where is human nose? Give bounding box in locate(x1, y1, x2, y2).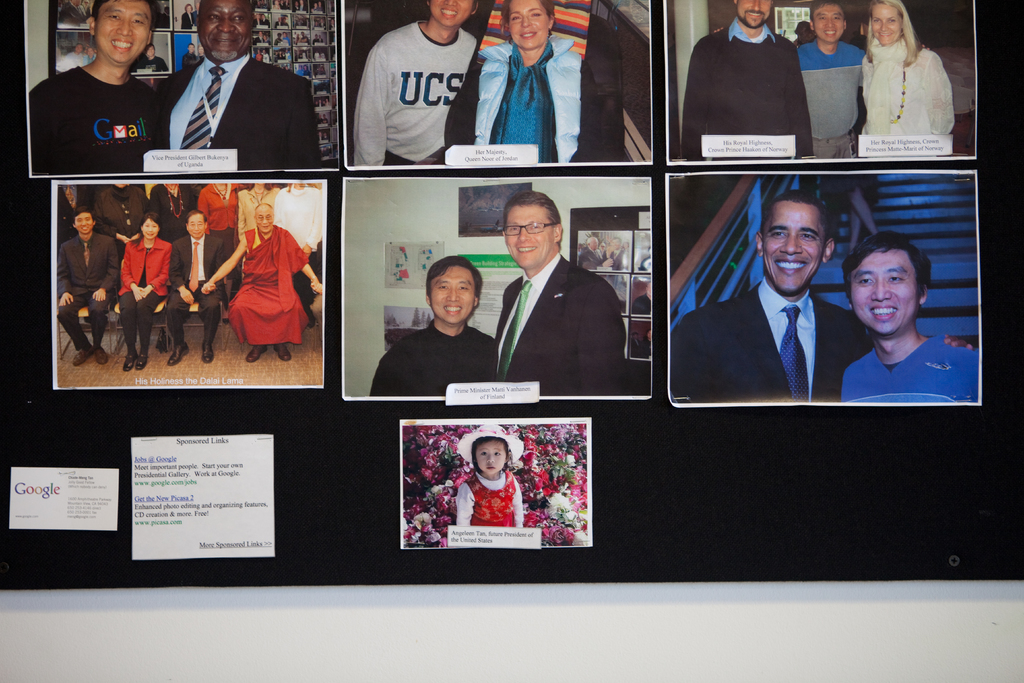
locate(515, 227, 529, 241).
